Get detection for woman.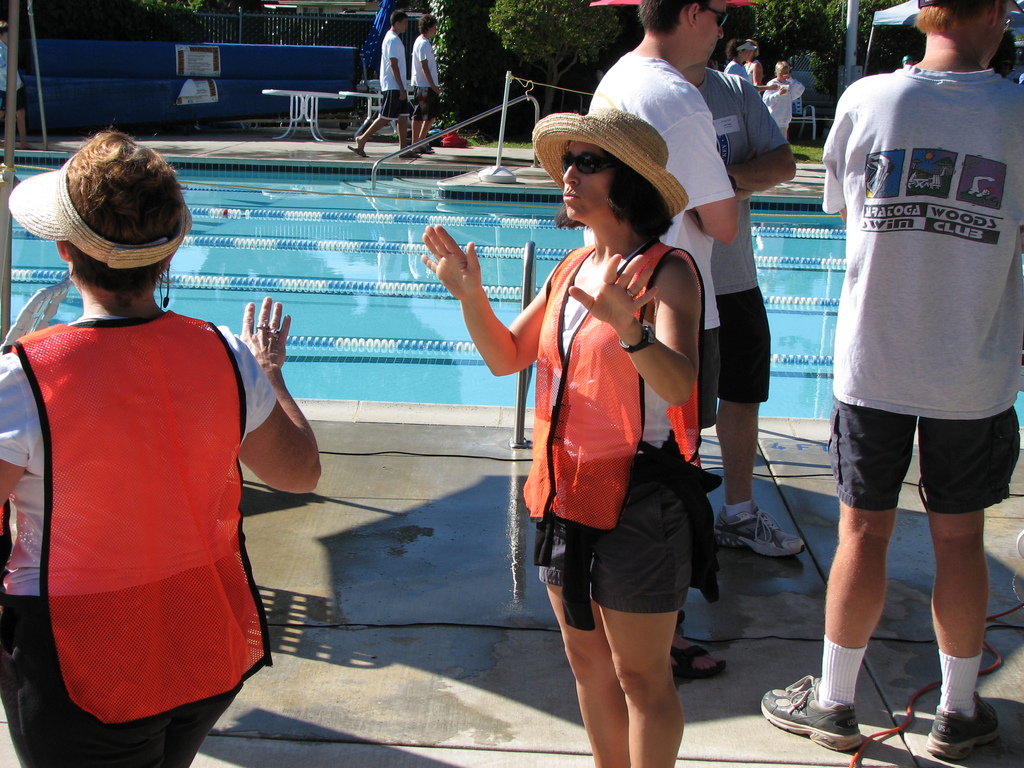
Detection: bbox=[755, 61, 809, 138].
